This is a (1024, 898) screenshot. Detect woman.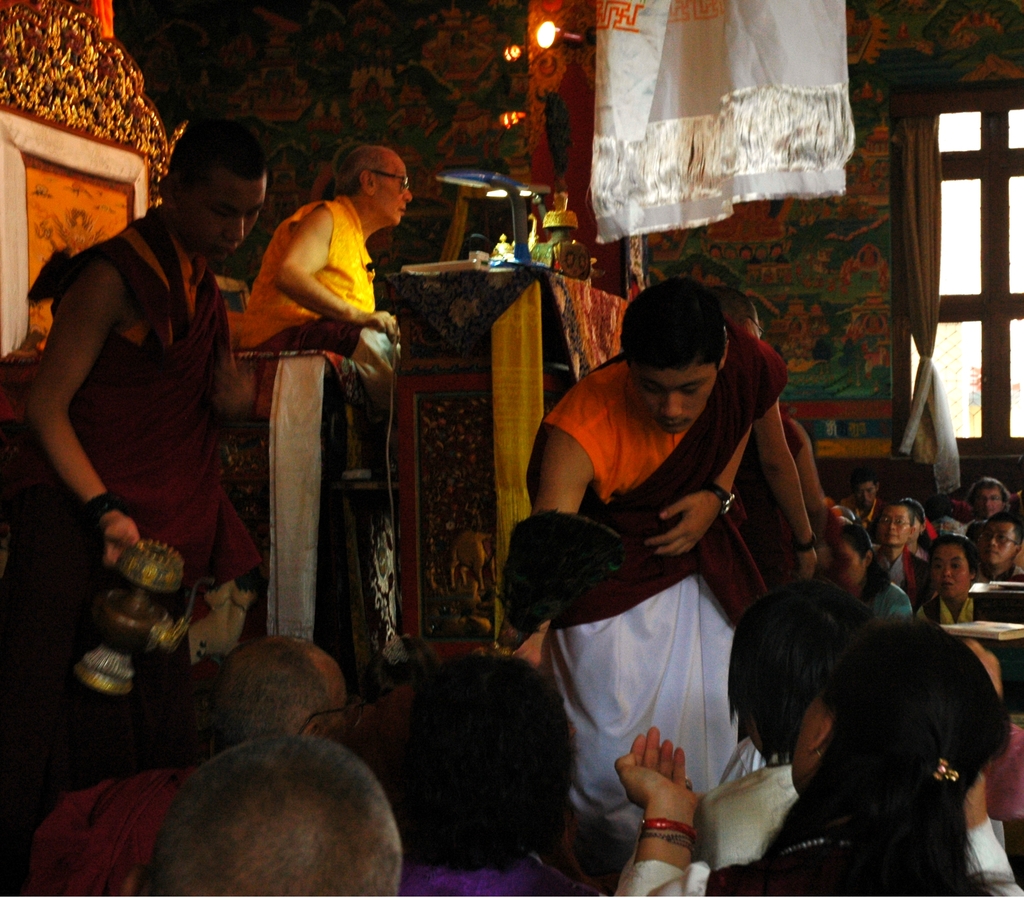
box(877, 498, 922, 582).
